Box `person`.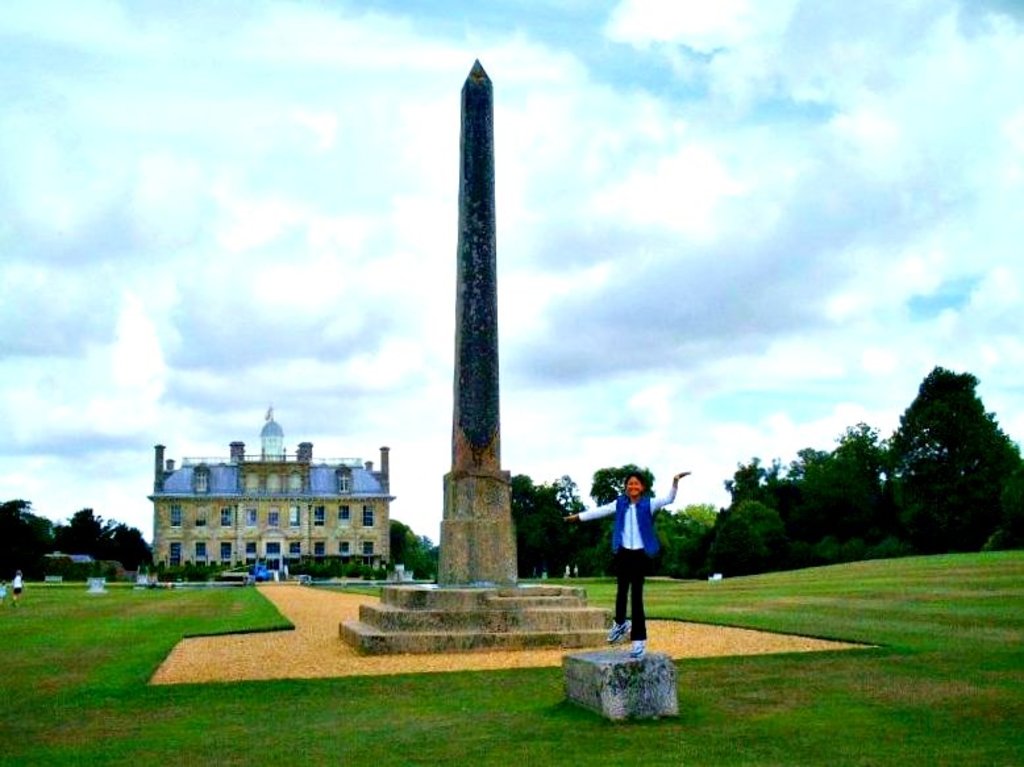
crop(554, 462, 692, 663).
